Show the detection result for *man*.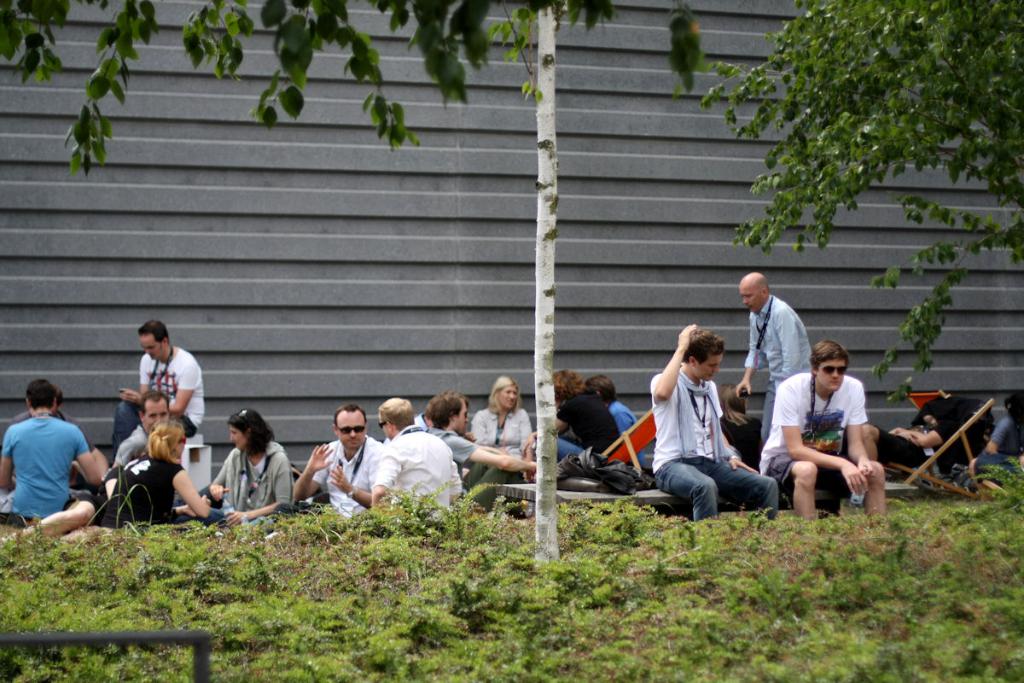
x1=363, y1=399, x2=466, y2=525.
